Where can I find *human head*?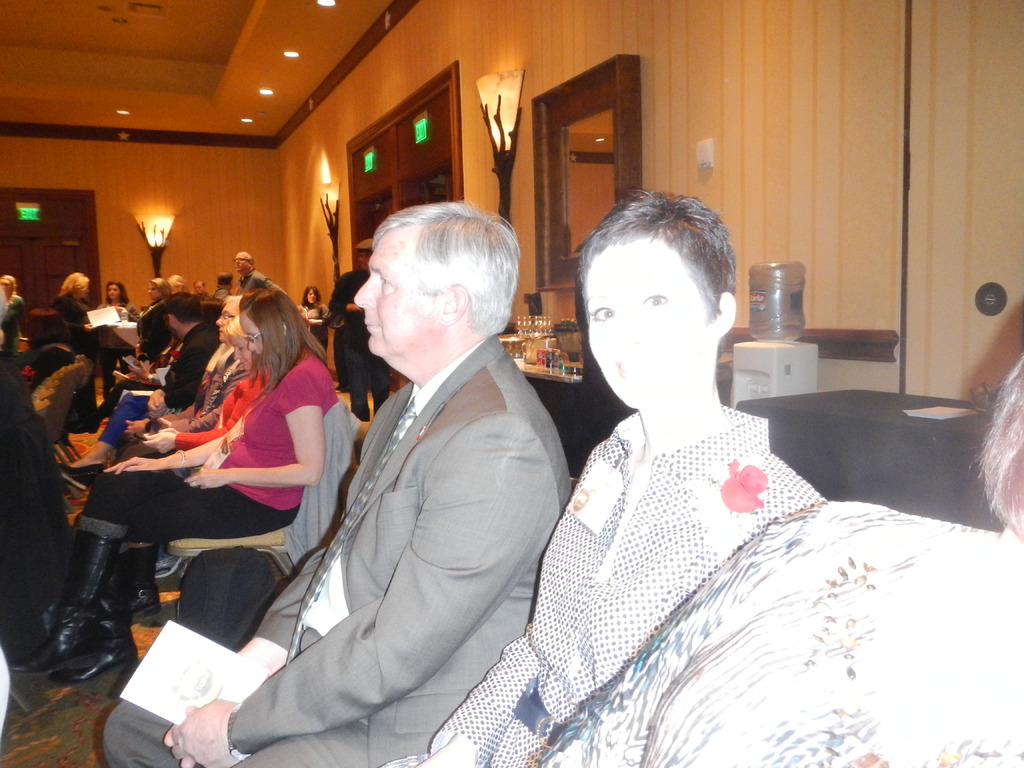
You can find it at 234 250 253 273.
